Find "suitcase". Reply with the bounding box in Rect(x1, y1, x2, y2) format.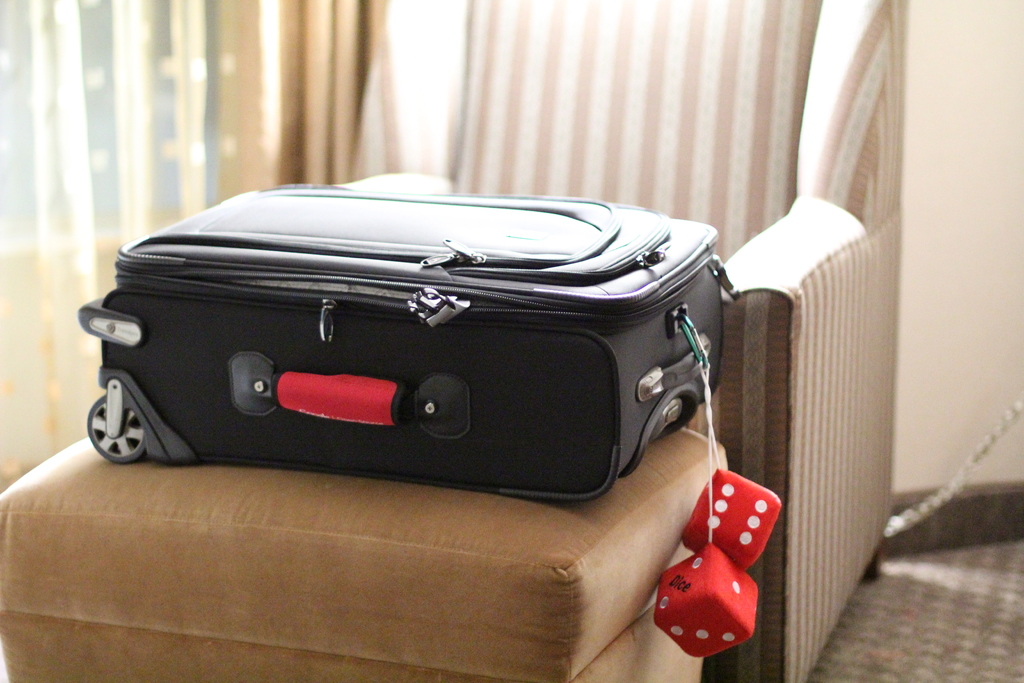
Rect(76, 183, 740, 498).
